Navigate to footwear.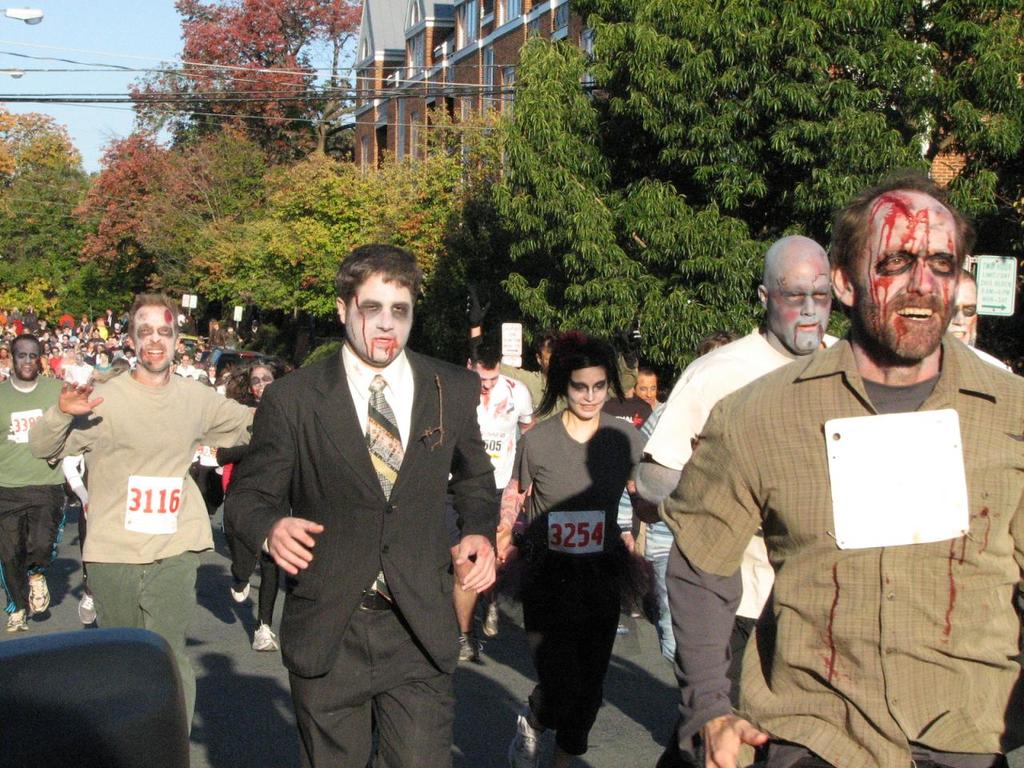
Navigation target: (x1=26, y1=572, x2=55, y2=616).
